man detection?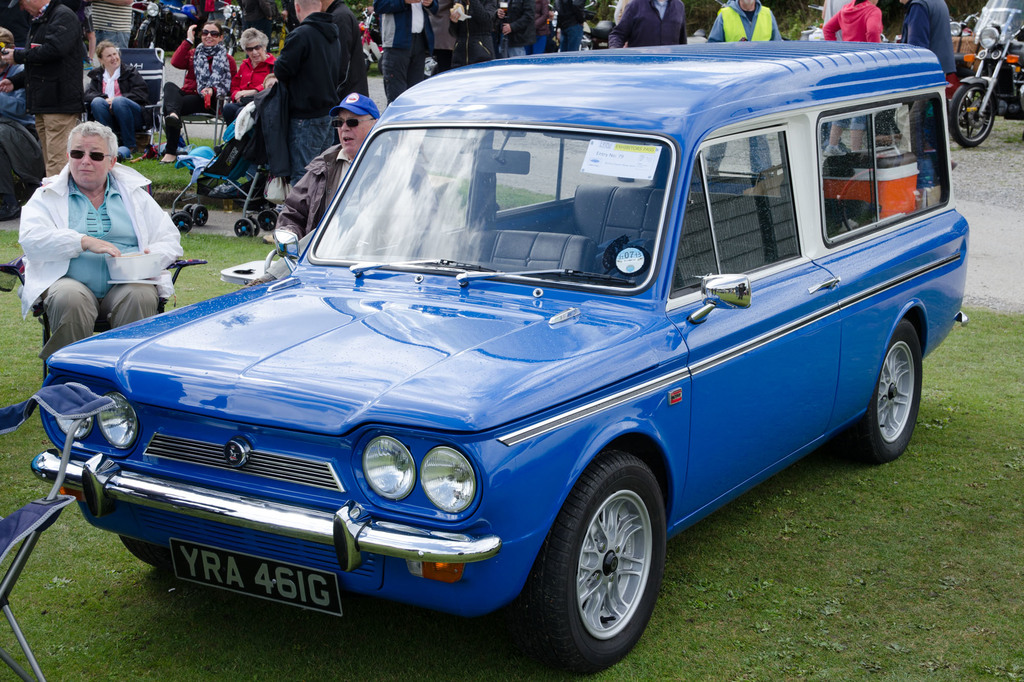
Rect(422, 0, 462, 77)
